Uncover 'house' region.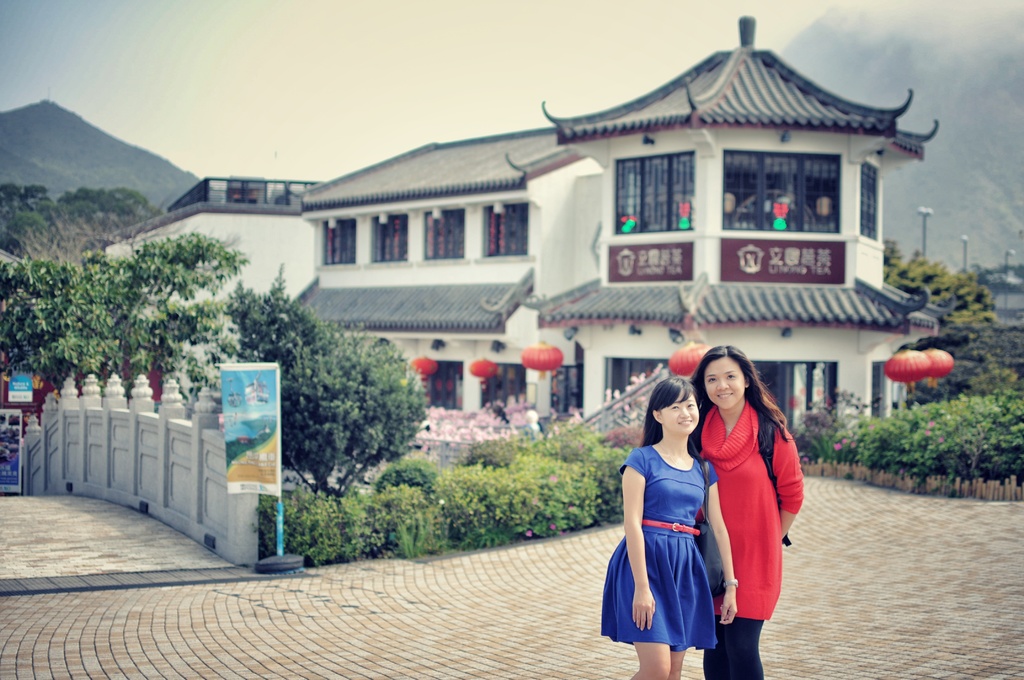
Uncovered: [x1=284, y1=17, x2=936, y2=440].
